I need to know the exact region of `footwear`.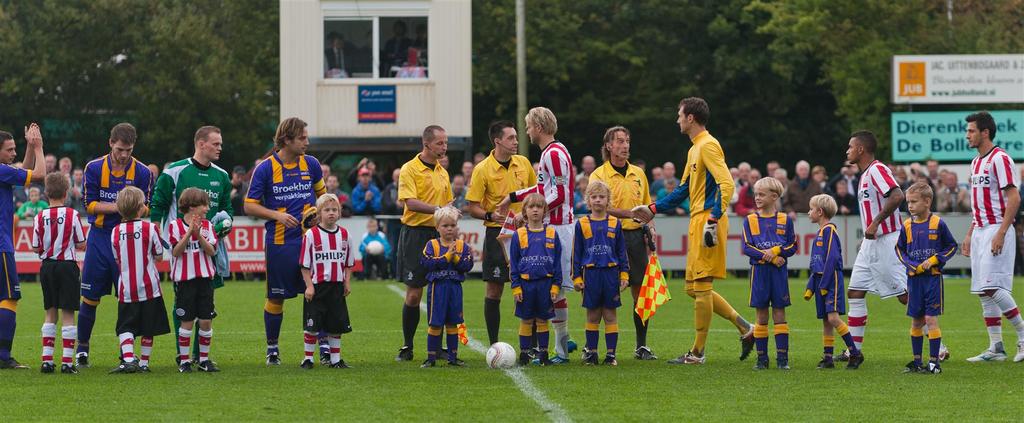
Region: [left=580, top=351, right=598, bottom=366].
